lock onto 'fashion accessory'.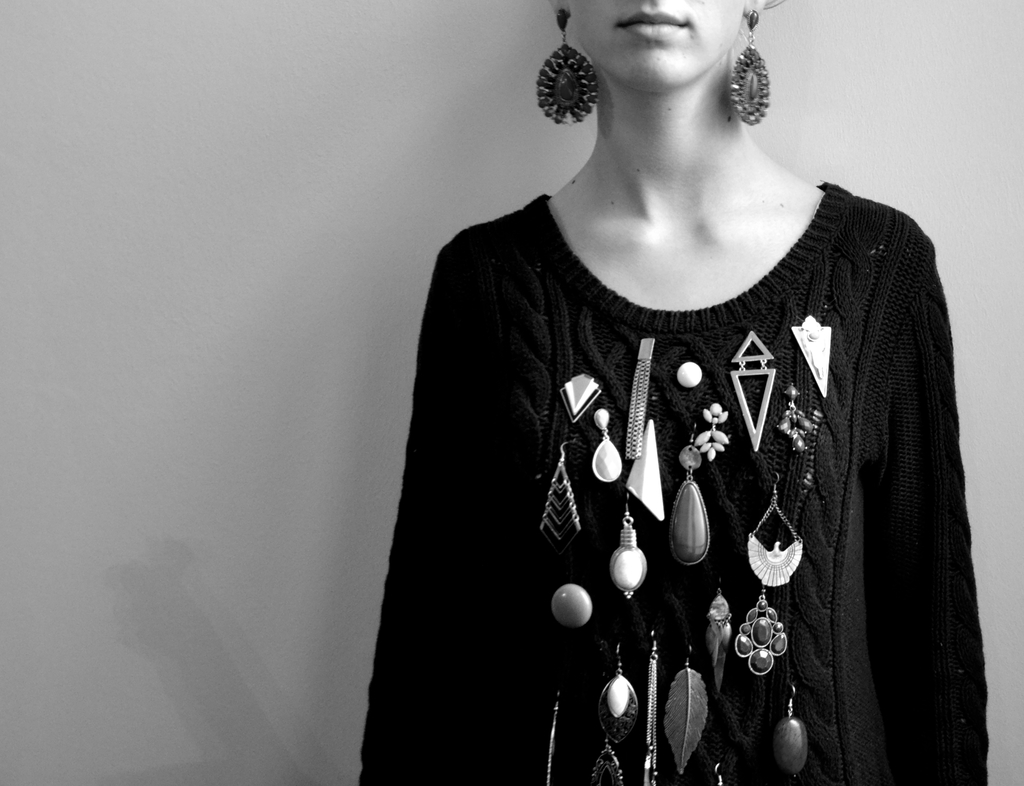
Locked: crop(707, 574, 733, 694).
